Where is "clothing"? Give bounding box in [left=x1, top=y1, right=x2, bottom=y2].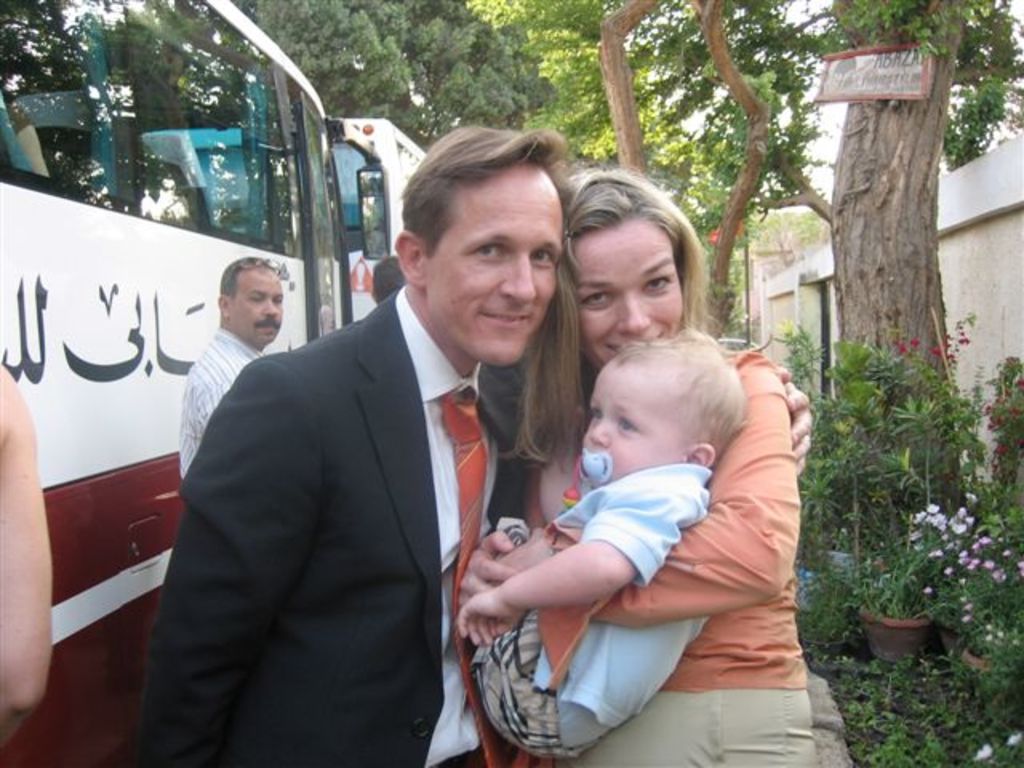
[left=514, top=355, right=813, bottom=766].
